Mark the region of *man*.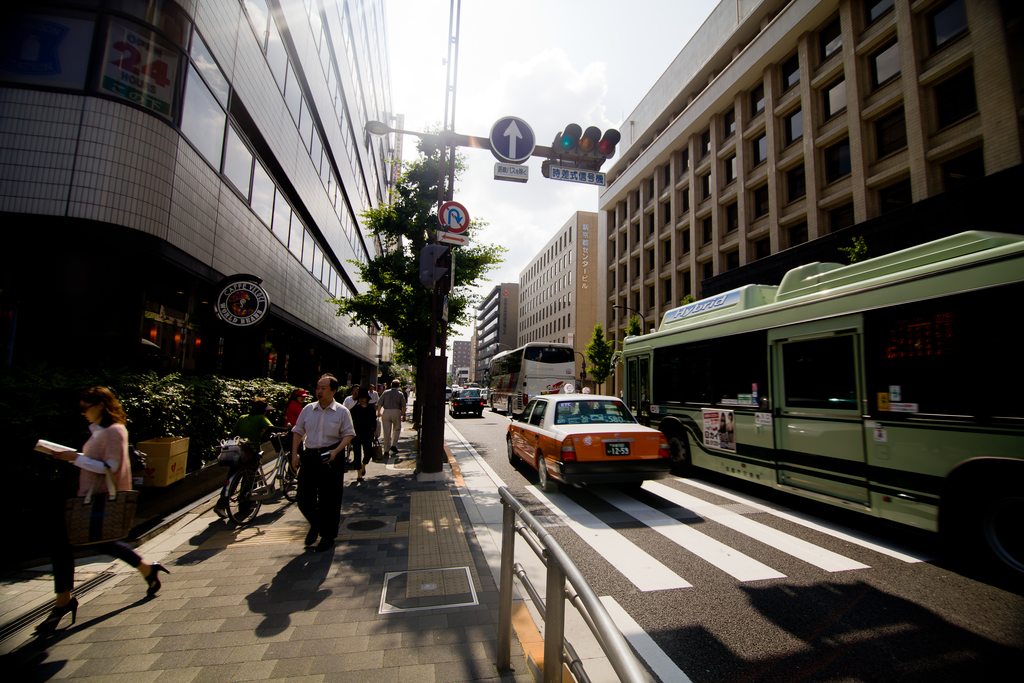
Region: [367, 384, 379, 405].
